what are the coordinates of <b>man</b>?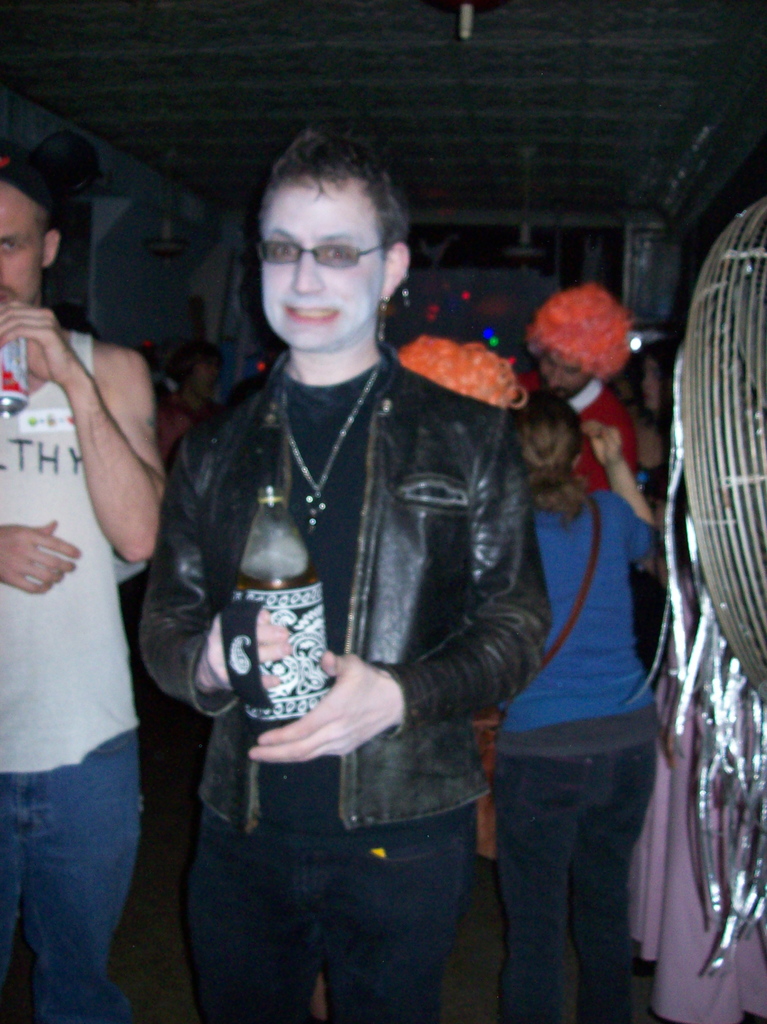
[left=0, top=157, right=163, bottom=1023].
